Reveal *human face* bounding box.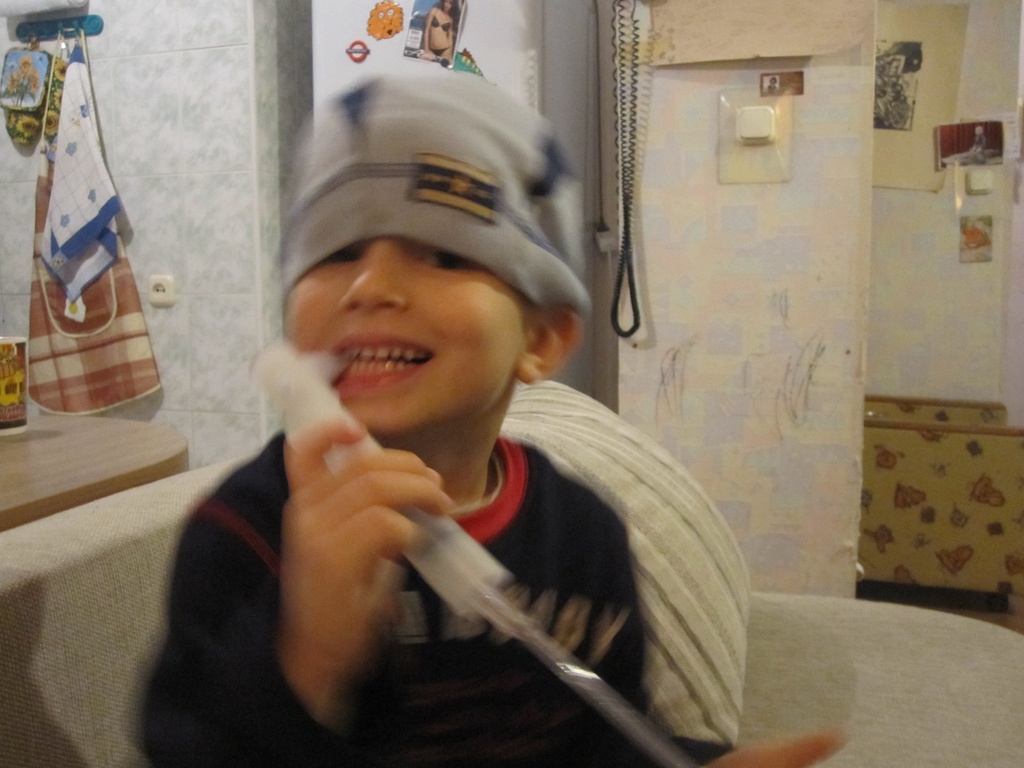
Revealed: 443,0,452,13.
